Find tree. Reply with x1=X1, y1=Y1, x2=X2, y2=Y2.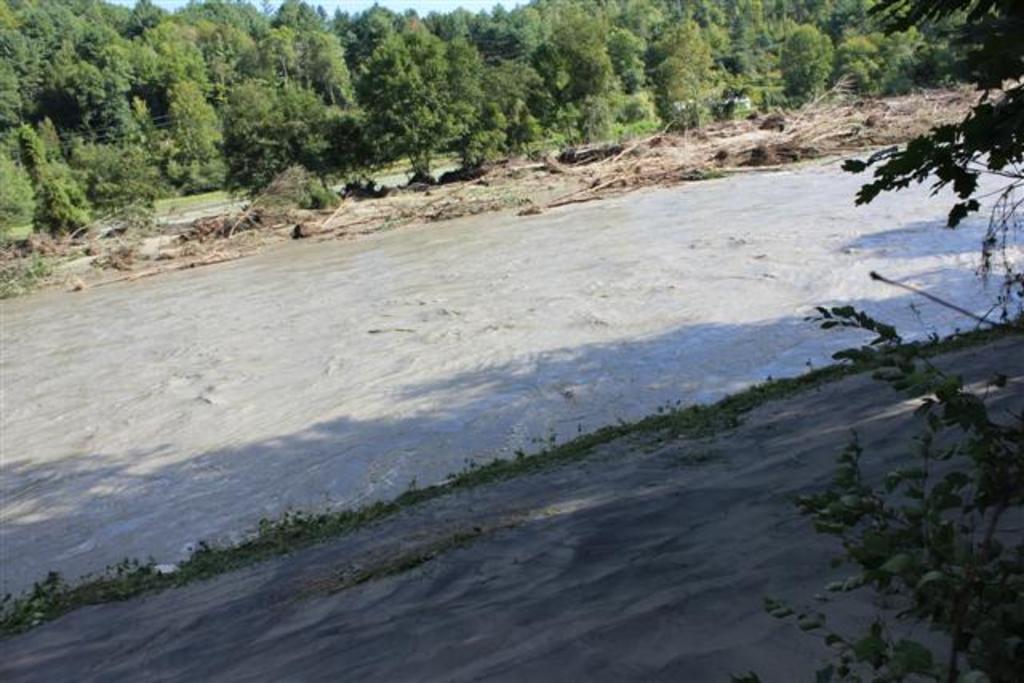
x1=722, y1=0, x2=770, y2=98.
